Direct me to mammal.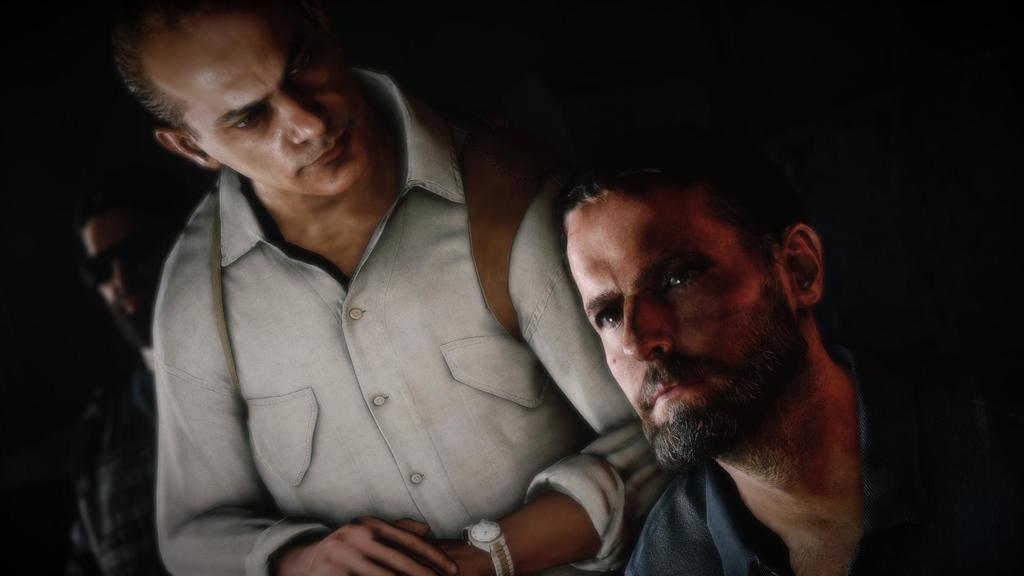
Direction: crop(95, 45, 742, 575).
